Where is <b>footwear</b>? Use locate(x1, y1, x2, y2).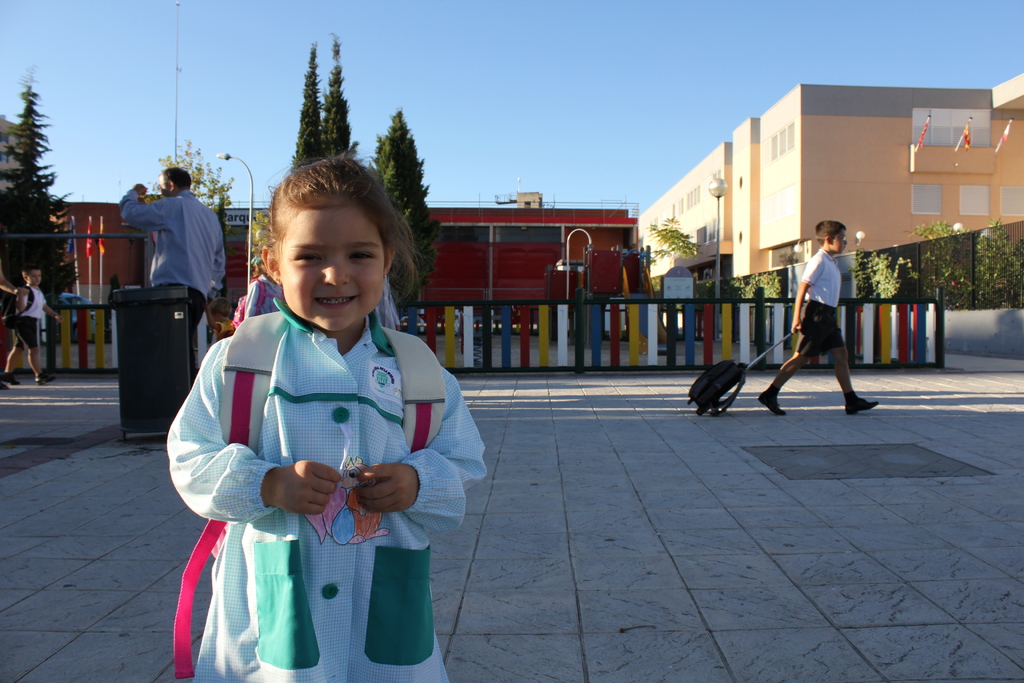
locate(847, 397, 877, 412).
